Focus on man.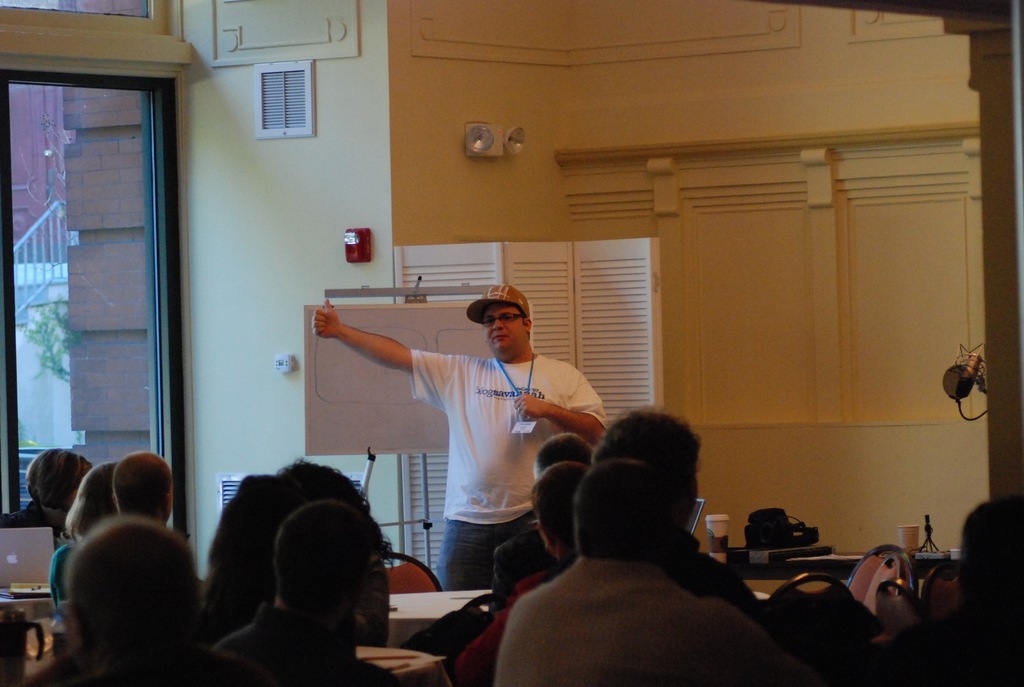
Focused at l=929, t=490, r=1023, b=686.
